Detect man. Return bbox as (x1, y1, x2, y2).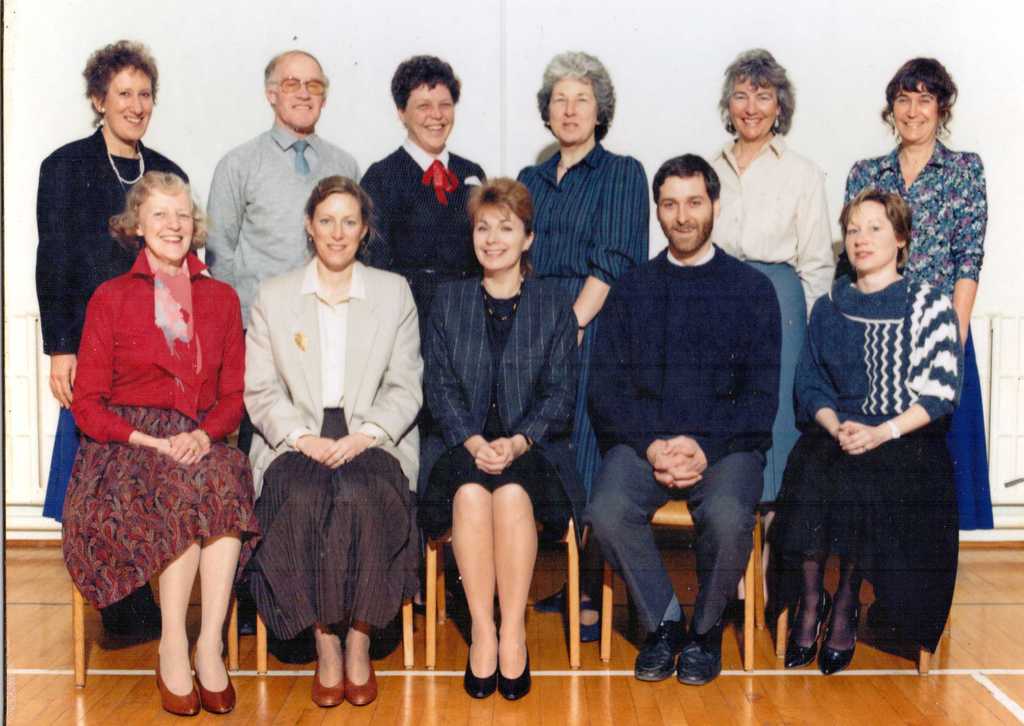
(585, 158, 775, 683).
